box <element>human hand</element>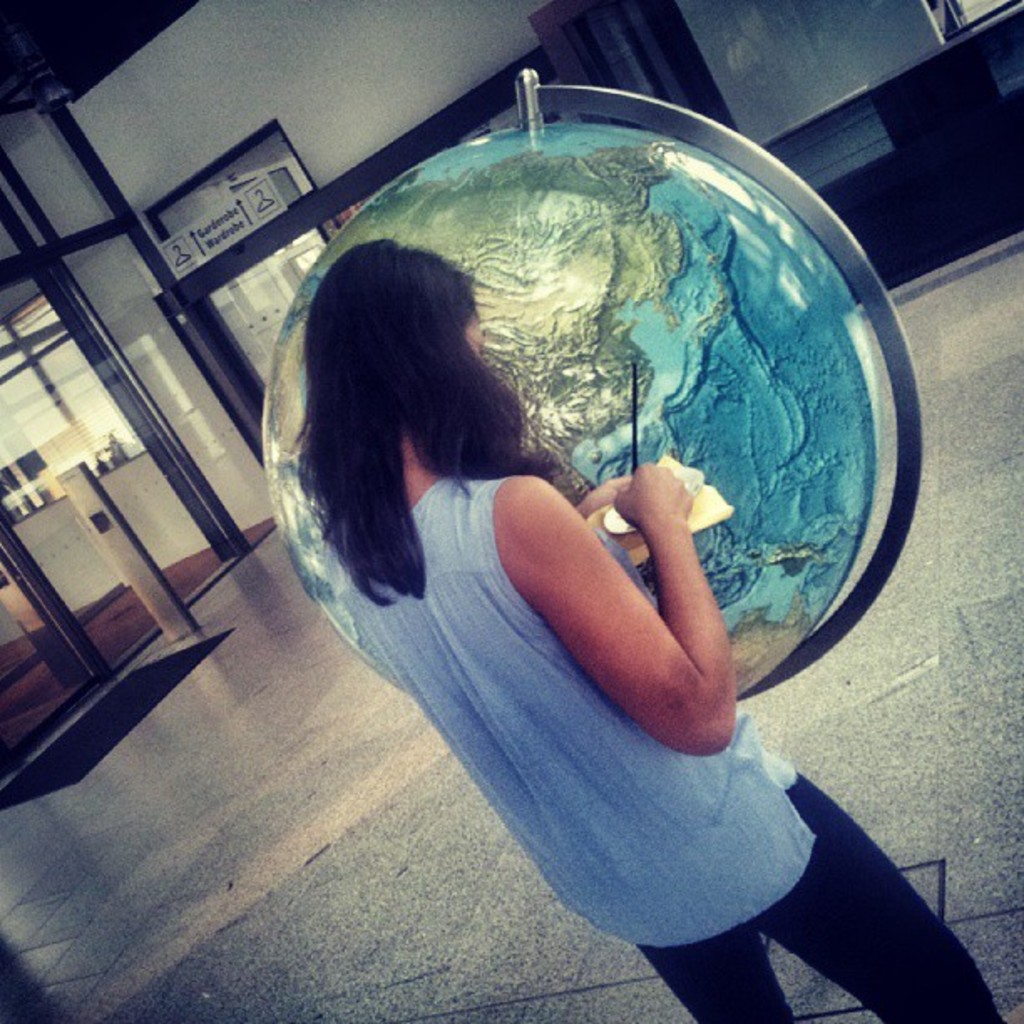
locate(577, 472, 636, 510)
